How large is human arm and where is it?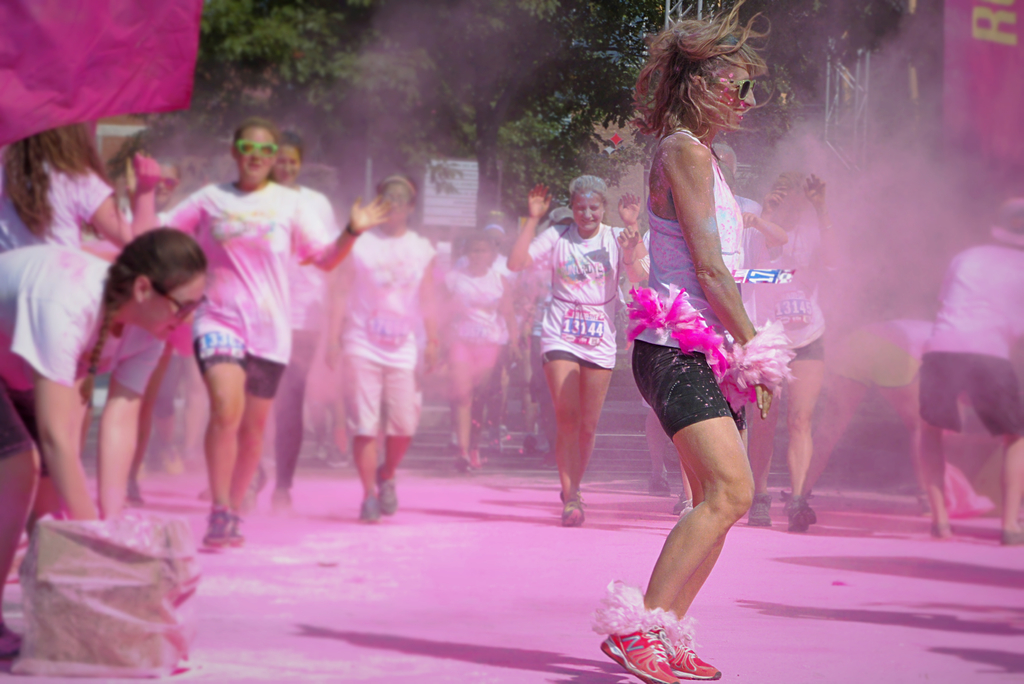
Bounding box: 28 262 122 514.
